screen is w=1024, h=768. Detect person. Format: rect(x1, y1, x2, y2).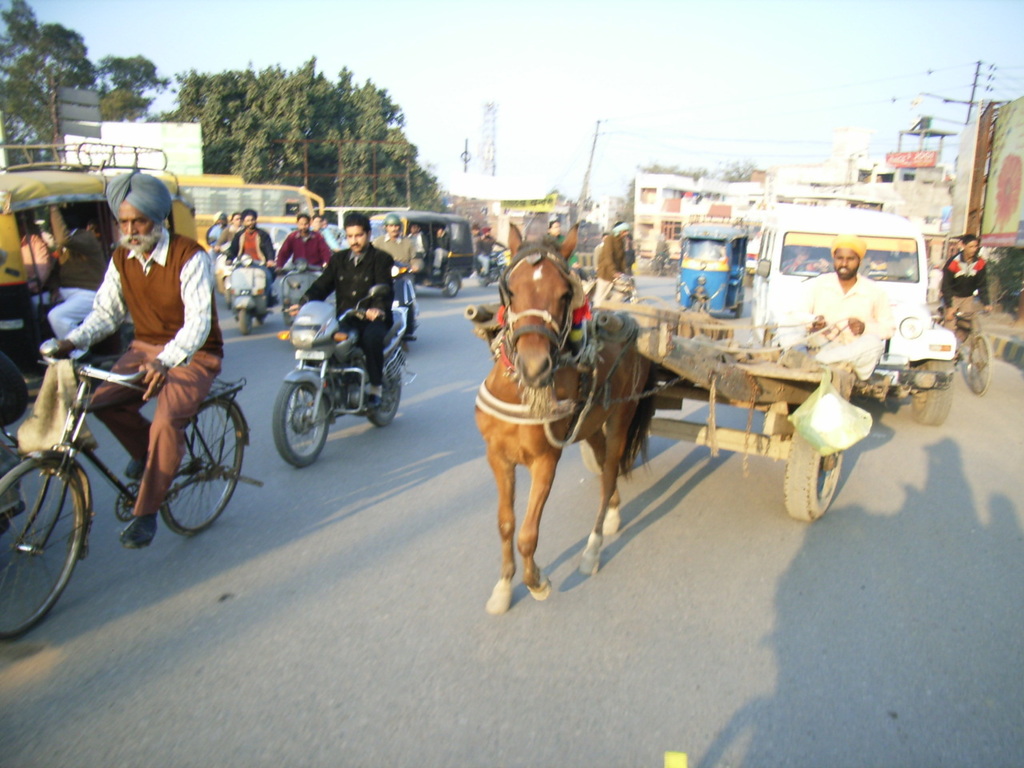
rect(798, 234, 896, 374).
